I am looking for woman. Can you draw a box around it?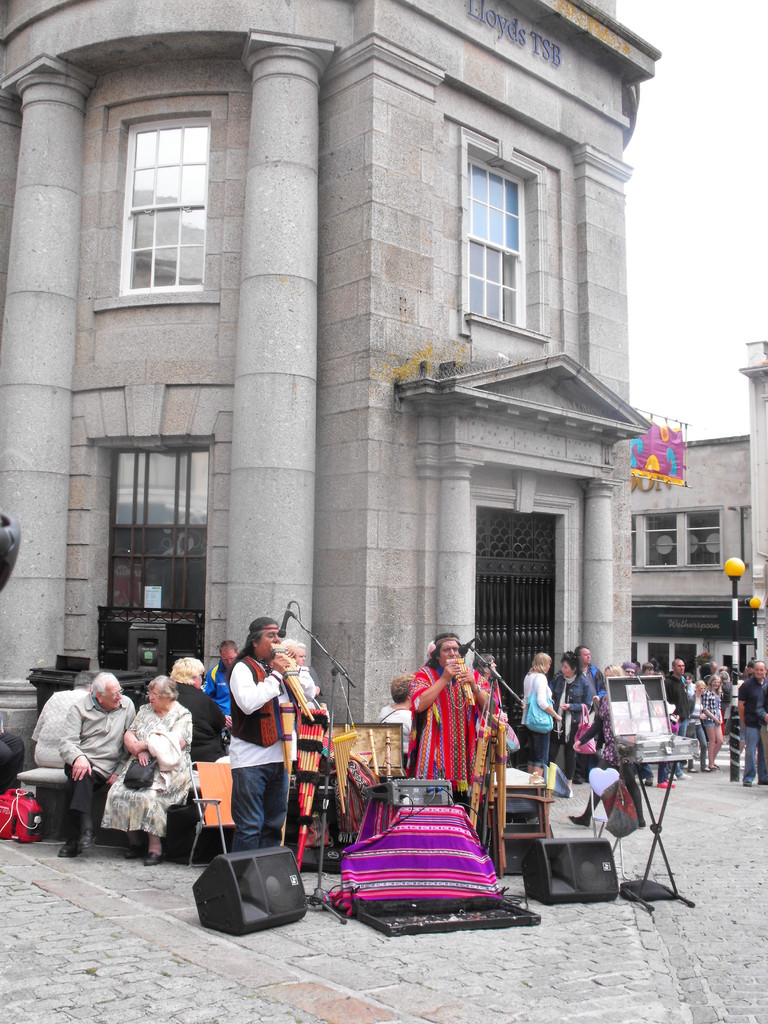
Sure, the bounding box is (left=380, top=675, right=412, bottom=765).
